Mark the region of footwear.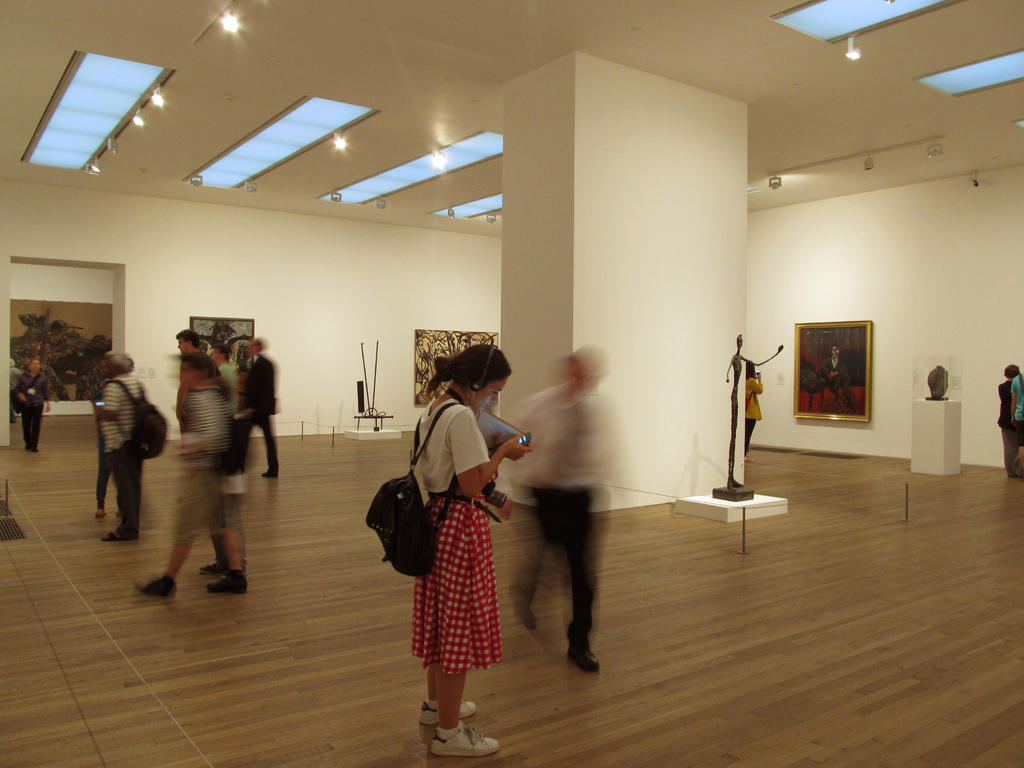
Region: [left=431, top=720, right=500, bottom=758].
